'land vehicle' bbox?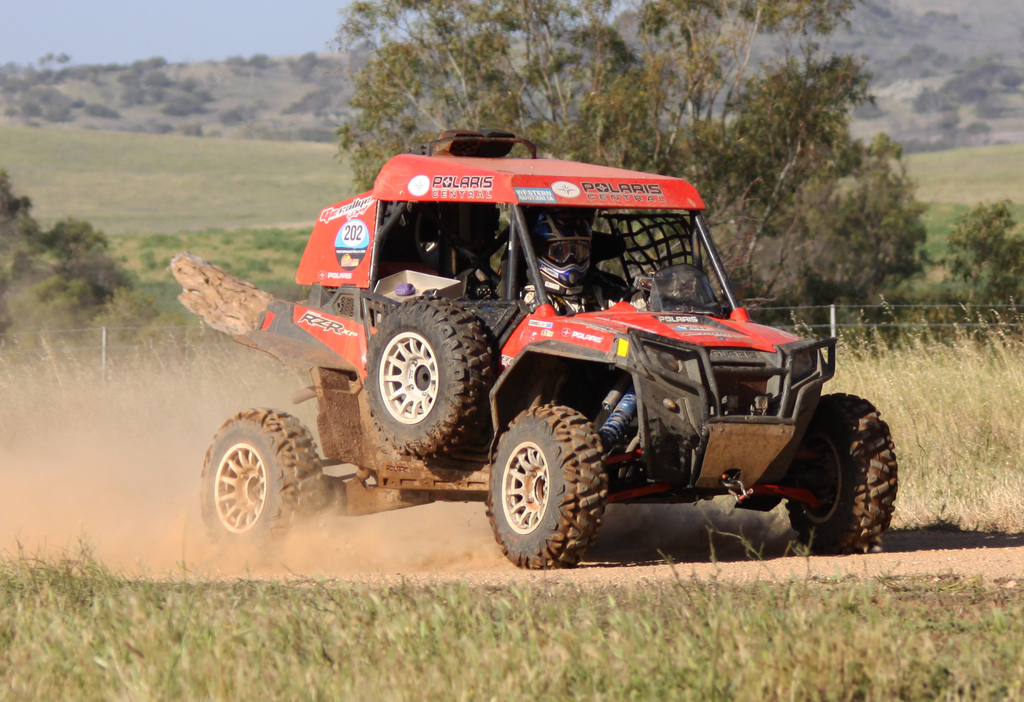
left=162, top=131, right=884, bottom=573
